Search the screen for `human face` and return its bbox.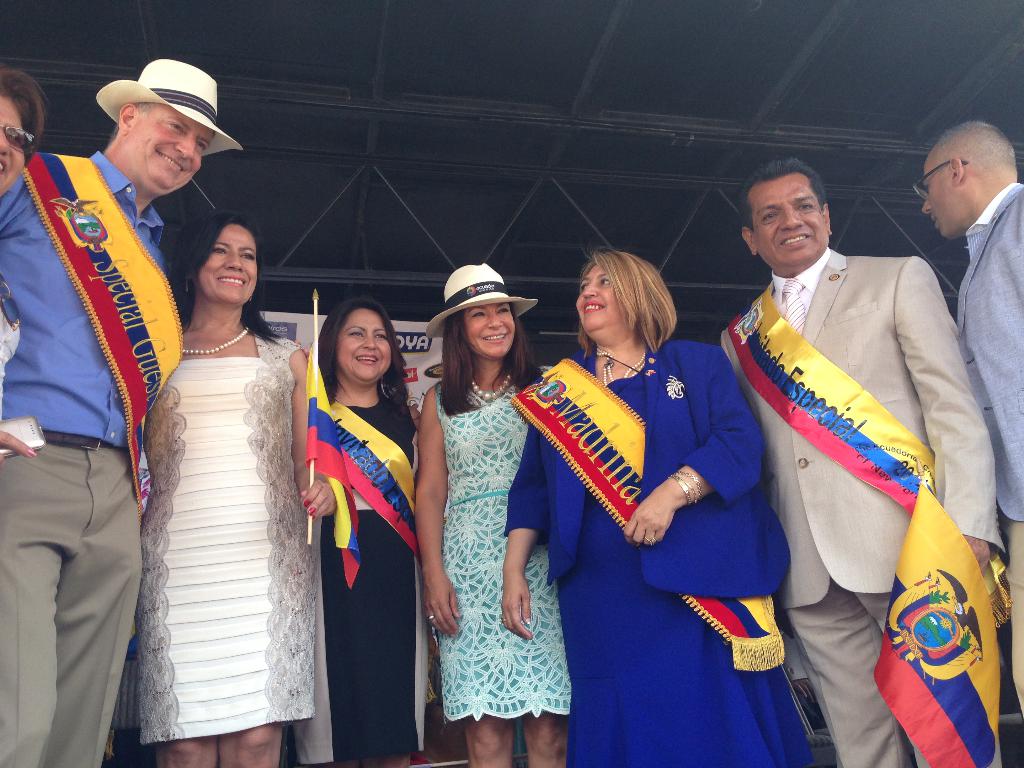
Found: 337:307:397:384.
